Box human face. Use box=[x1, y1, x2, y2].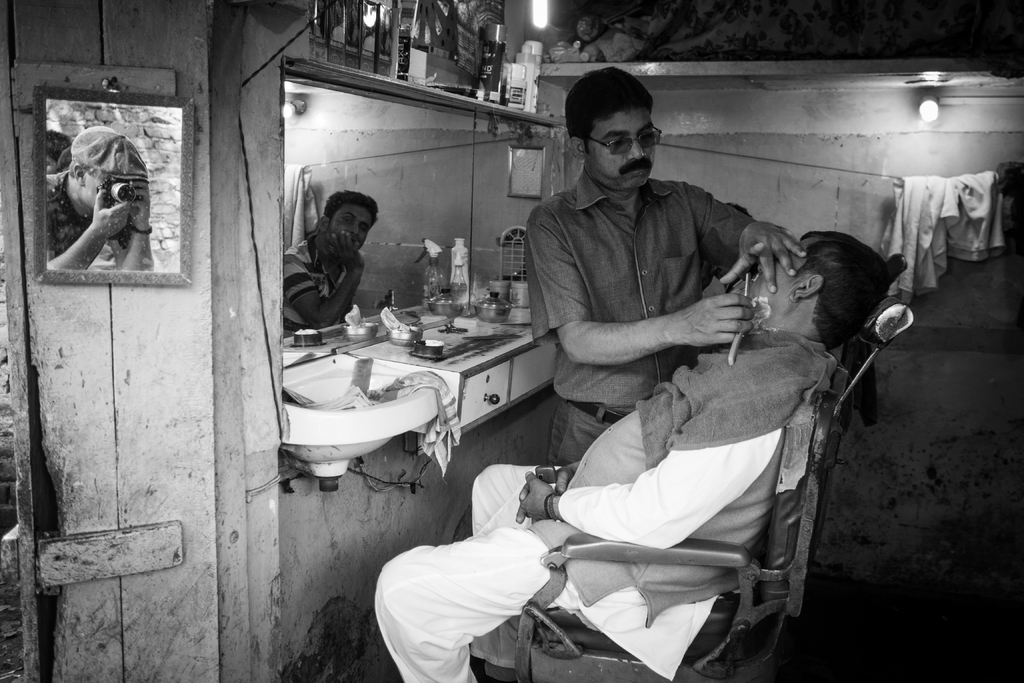
box=[586, 106, 658, 193].
